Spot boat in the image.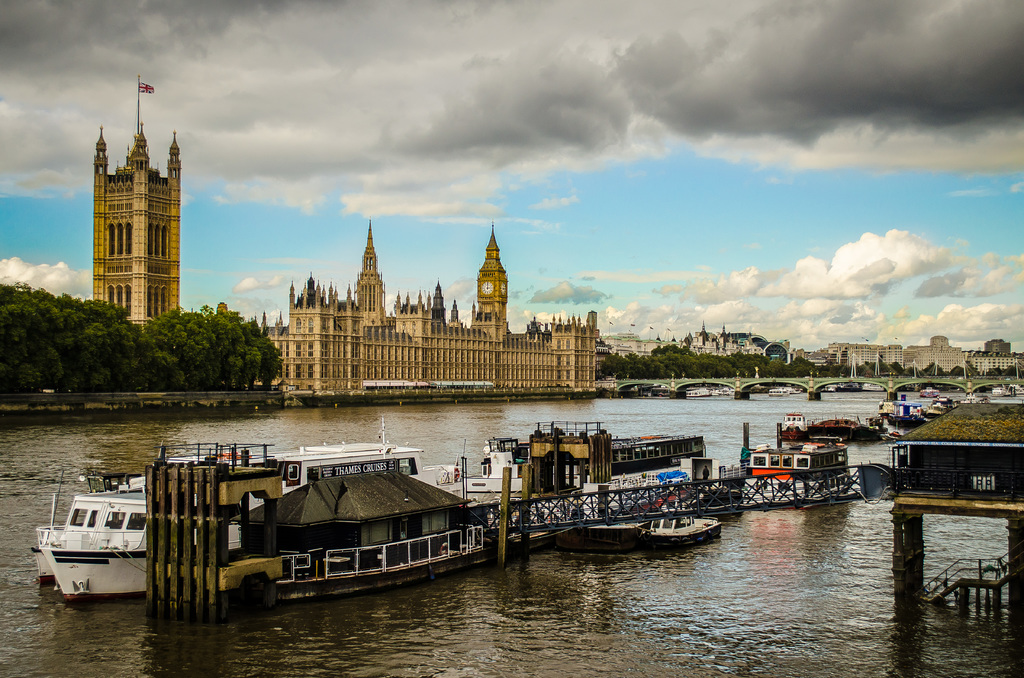
boat found at (31,453,178,607).
